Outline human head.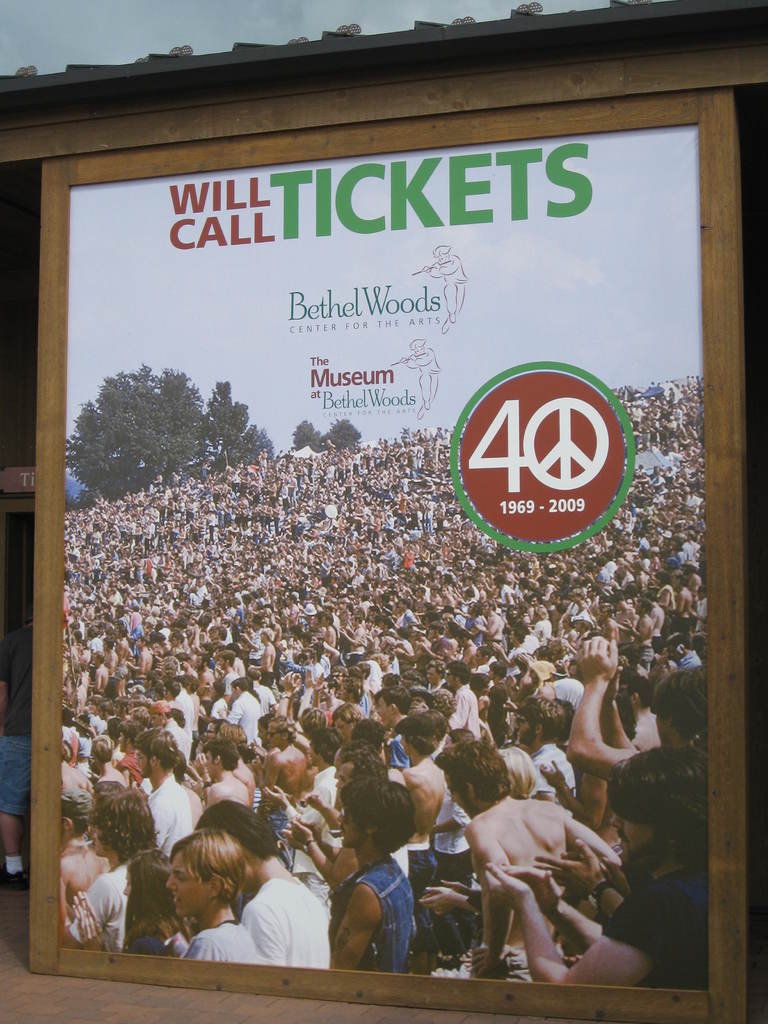
Outline: 515,695,567,744.
